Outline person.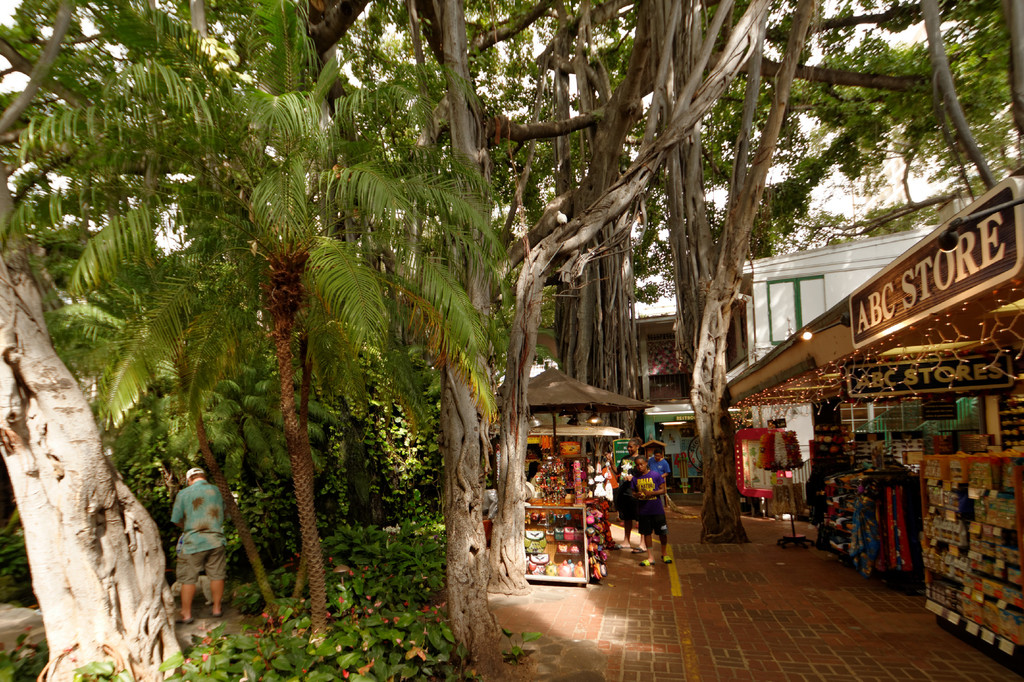
Outline: (628,436,679,577).
